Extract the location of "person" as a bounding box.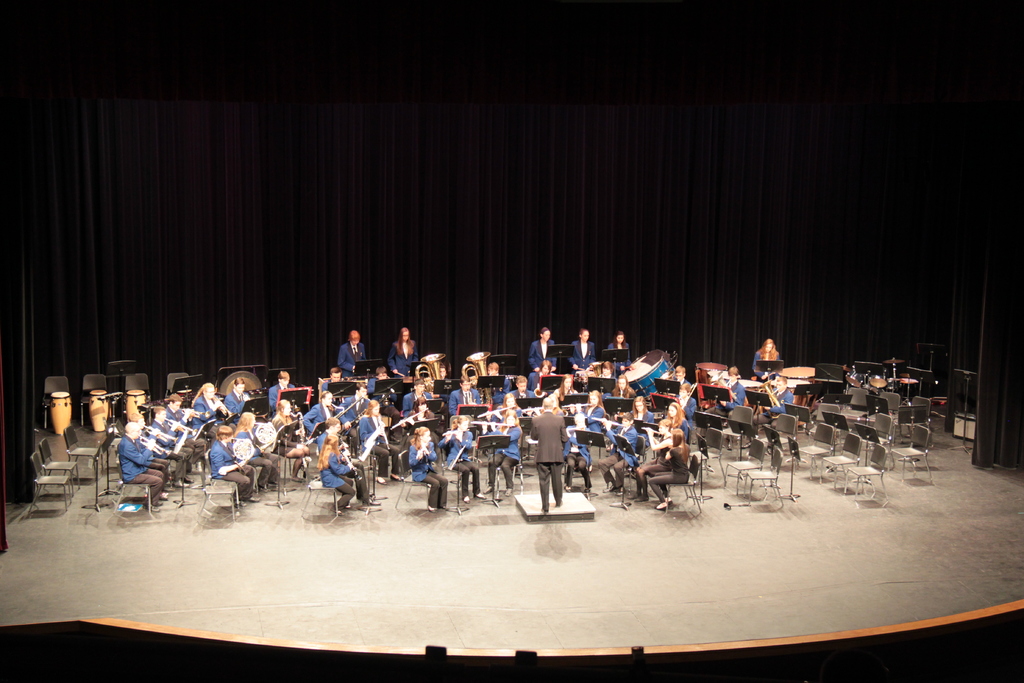
(531, 397, 566, 515).
